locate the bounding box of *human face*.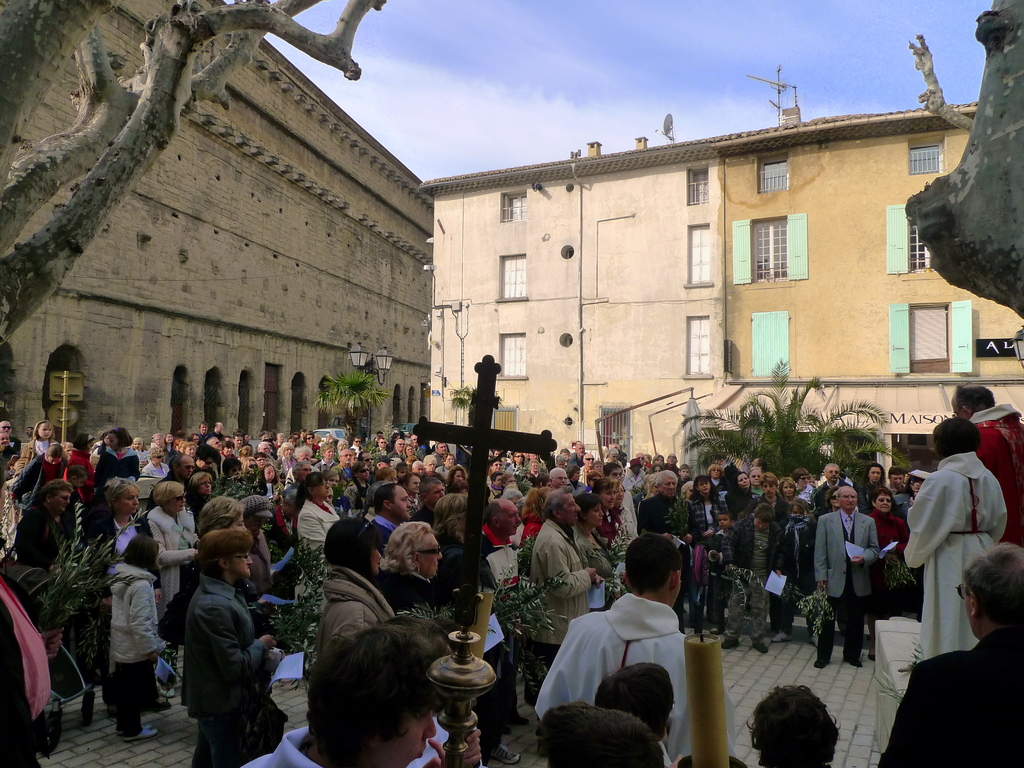
Bounding box: (152, 451, 163, 466).
